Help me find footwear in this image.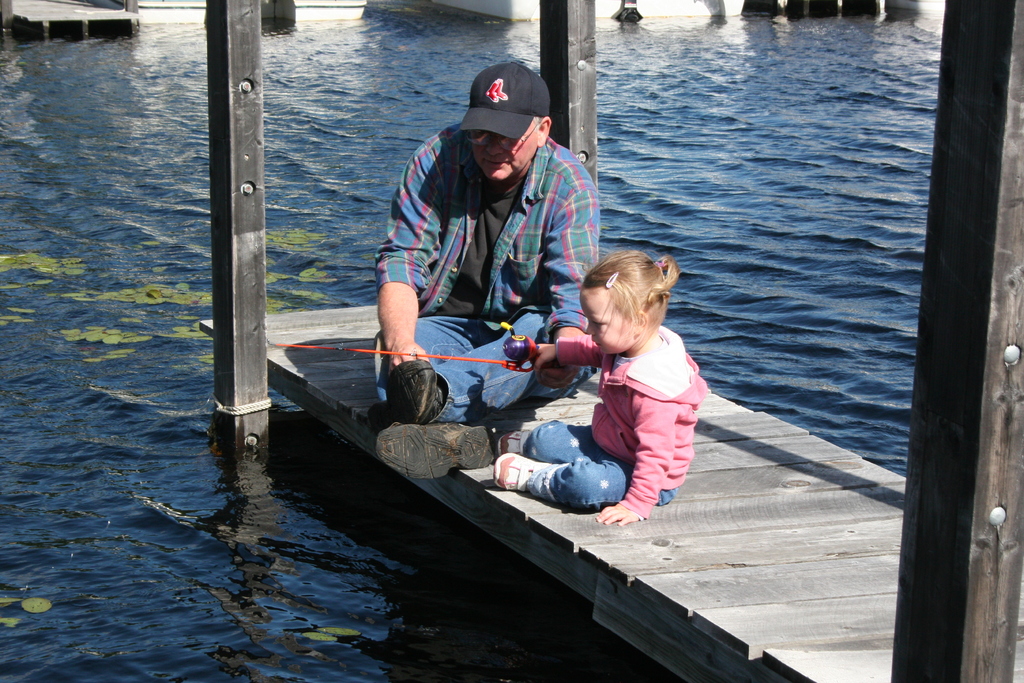
Found it: [375, 420, 504, 482].
